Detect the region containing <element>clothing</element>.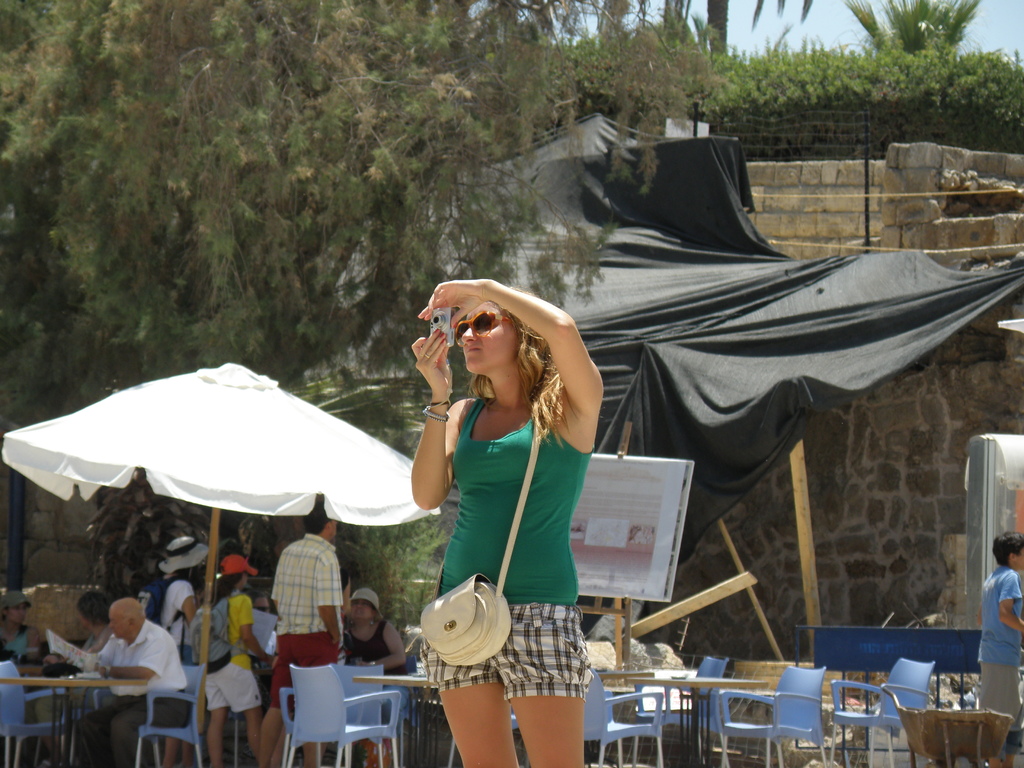
locate(421, 335, 596, 643).
